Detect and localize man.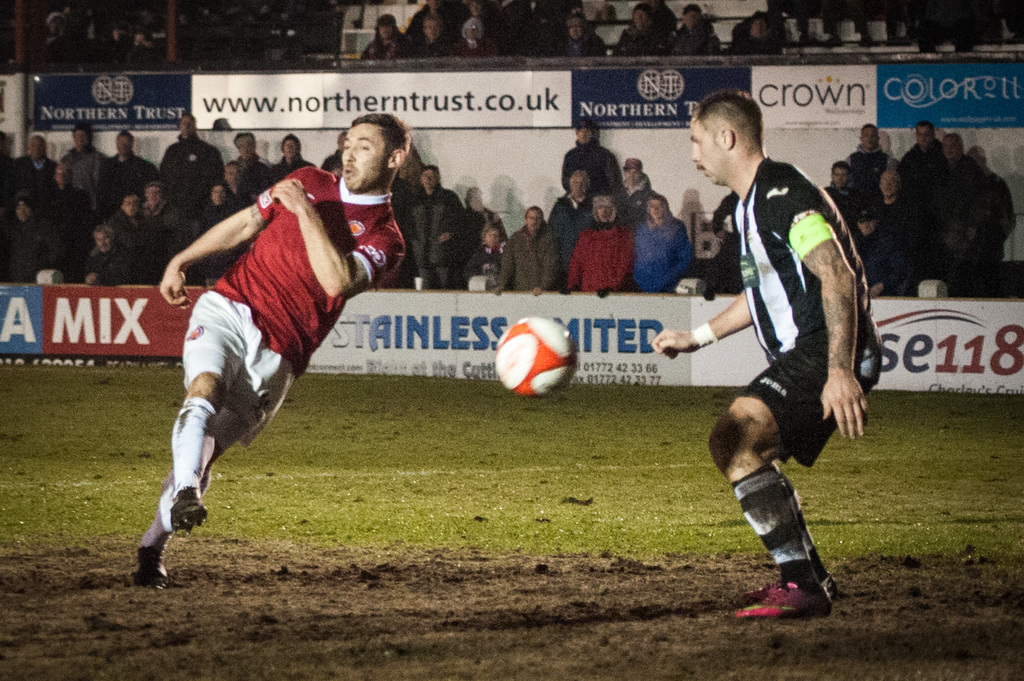
Localized at pyautogui.locateOnScreen(406, 163, 466, 289).
